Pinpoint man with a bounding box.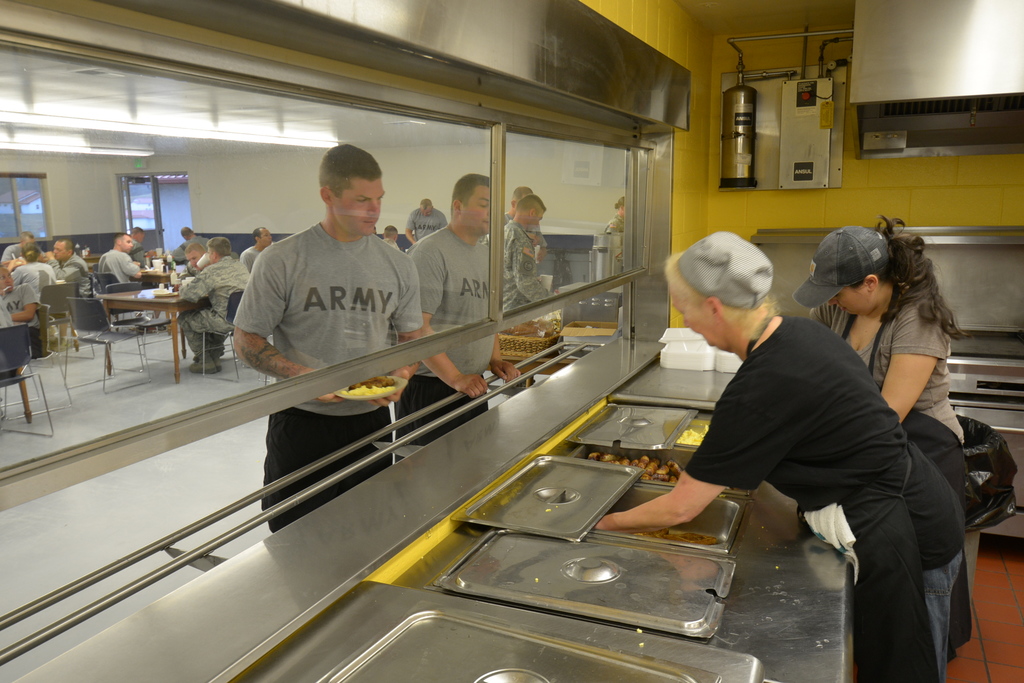
<bbox>404, 194, 446, 249</bbox>.
